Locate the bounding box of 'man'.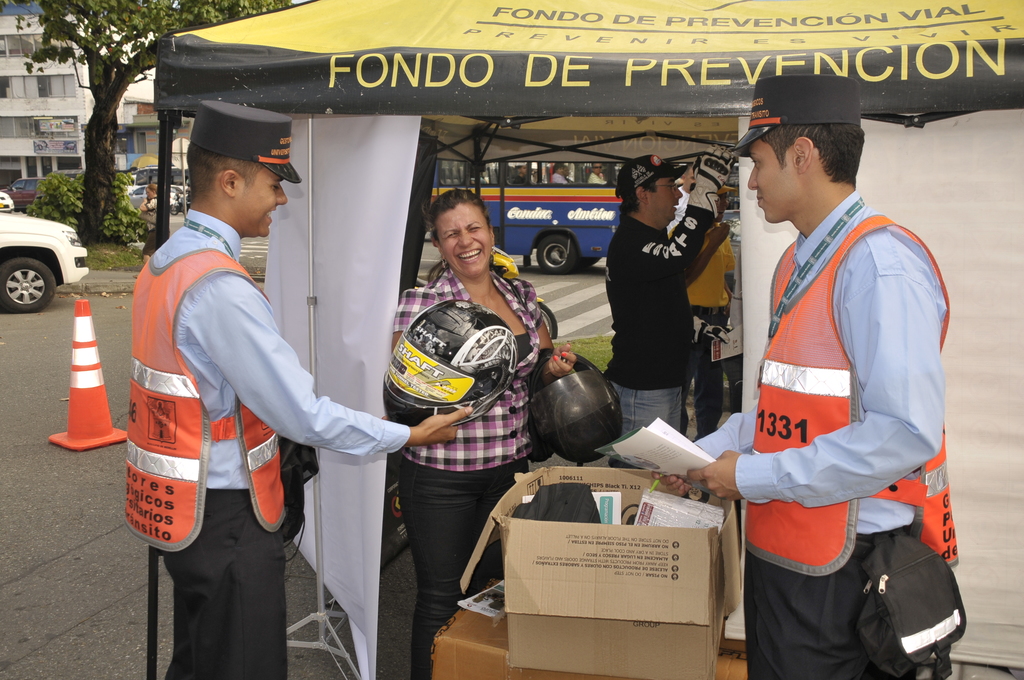
Bounding box: <region>587, 159, 605, 184</region>.
